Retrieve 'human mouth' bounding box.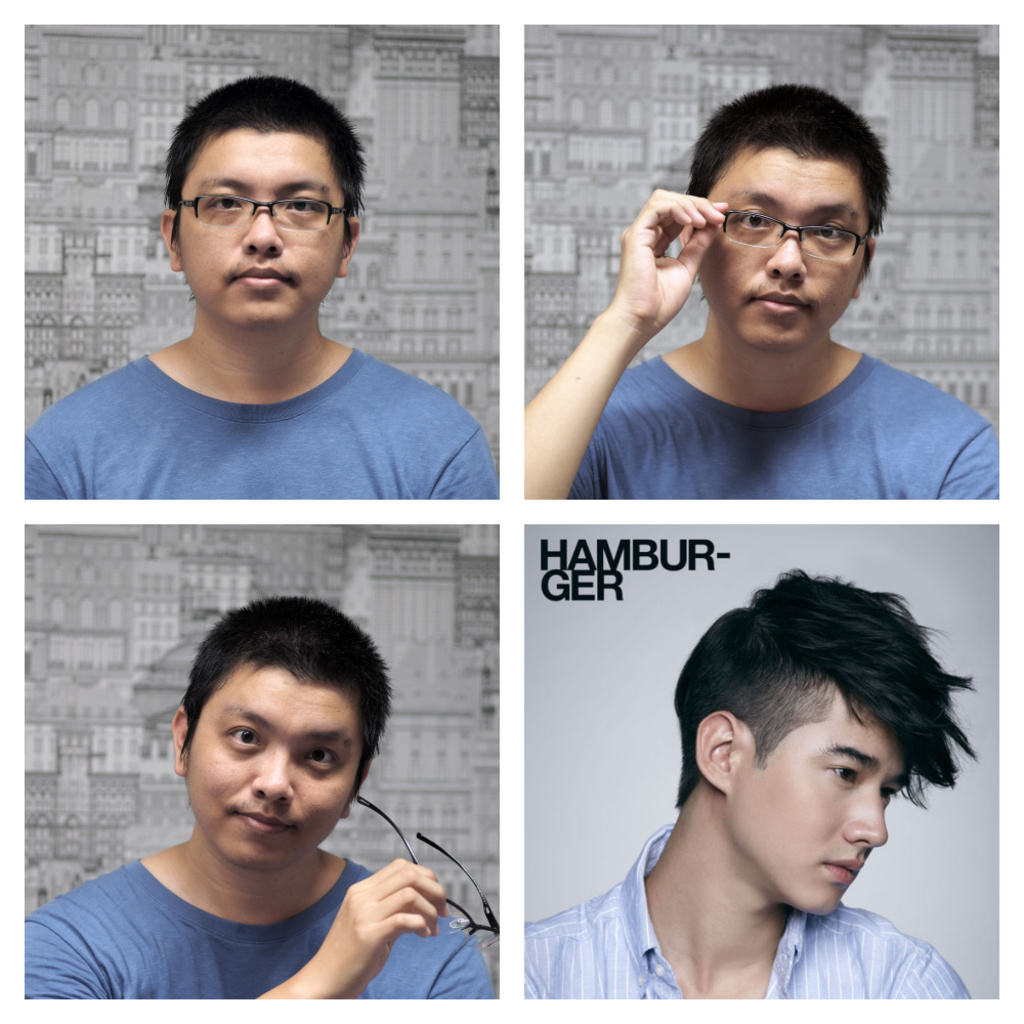
Bounding box: 820, 850, 864, 895.
